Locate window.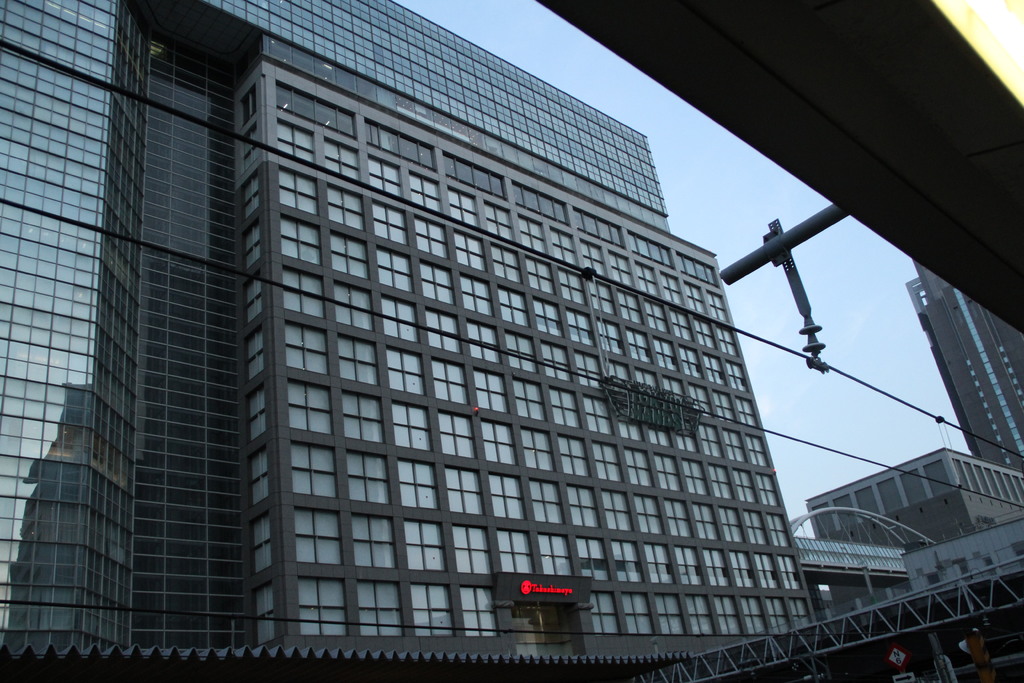
Bounding box: bbox=(692, 502, 721, 541).
